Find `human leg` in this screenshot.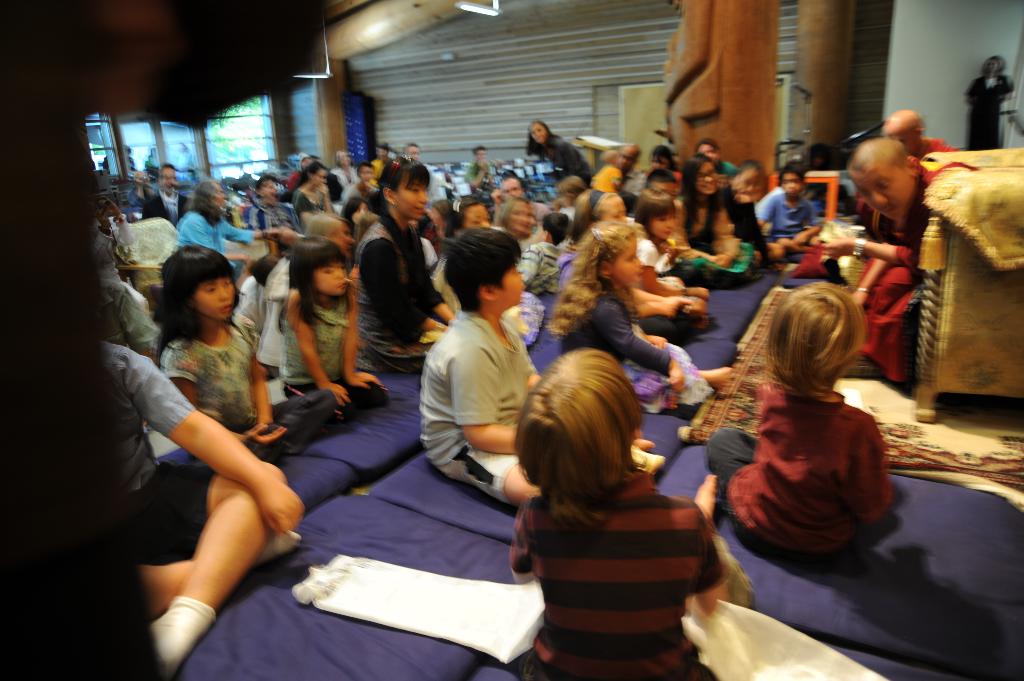
The bounding box for `human leg` is (left=131, top=460, right=287, bottom=678).
